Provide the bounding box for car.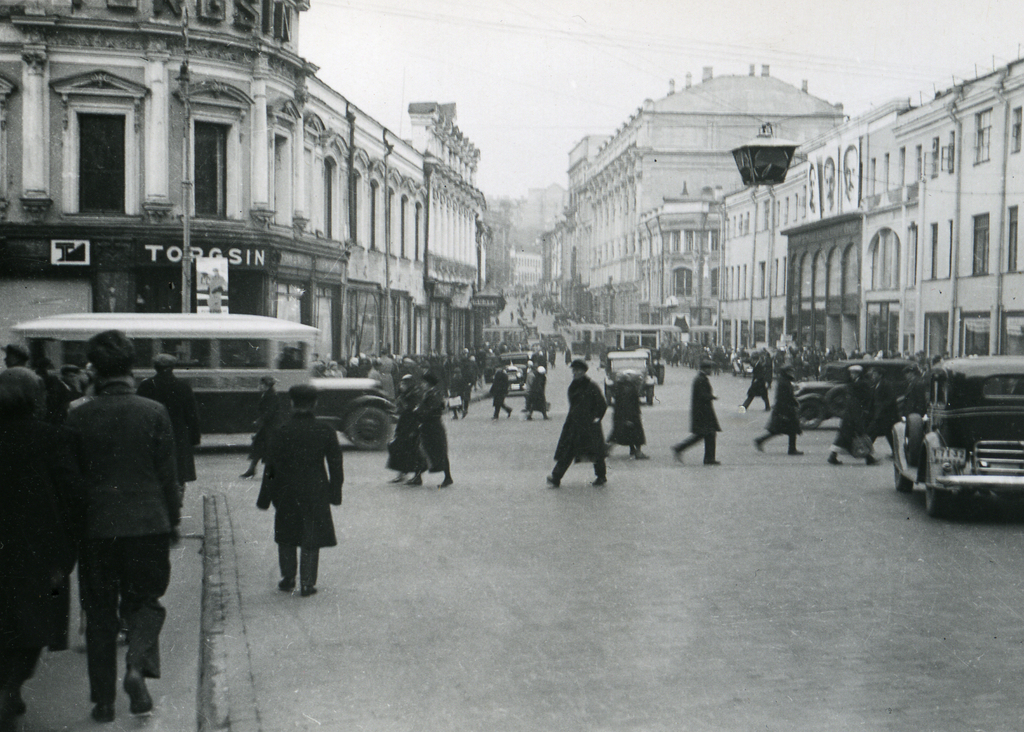
788 355 922 431.
